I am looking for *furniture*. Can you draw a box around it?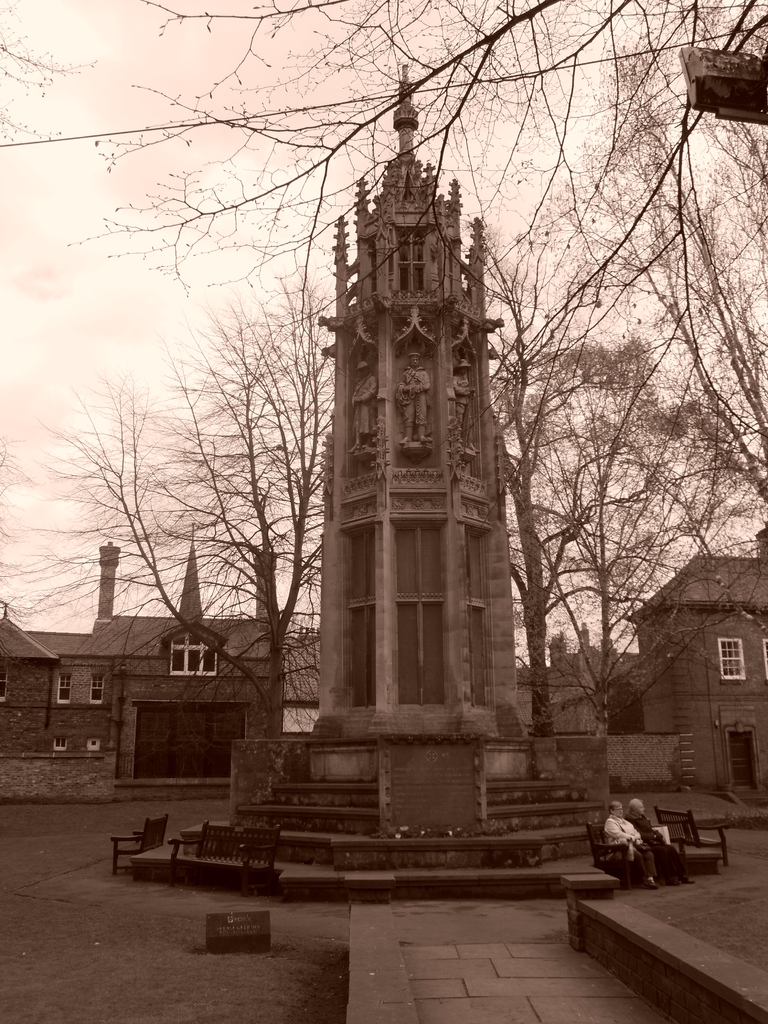
Sure, the bounding box is rect(173, 819, 285, 896).
